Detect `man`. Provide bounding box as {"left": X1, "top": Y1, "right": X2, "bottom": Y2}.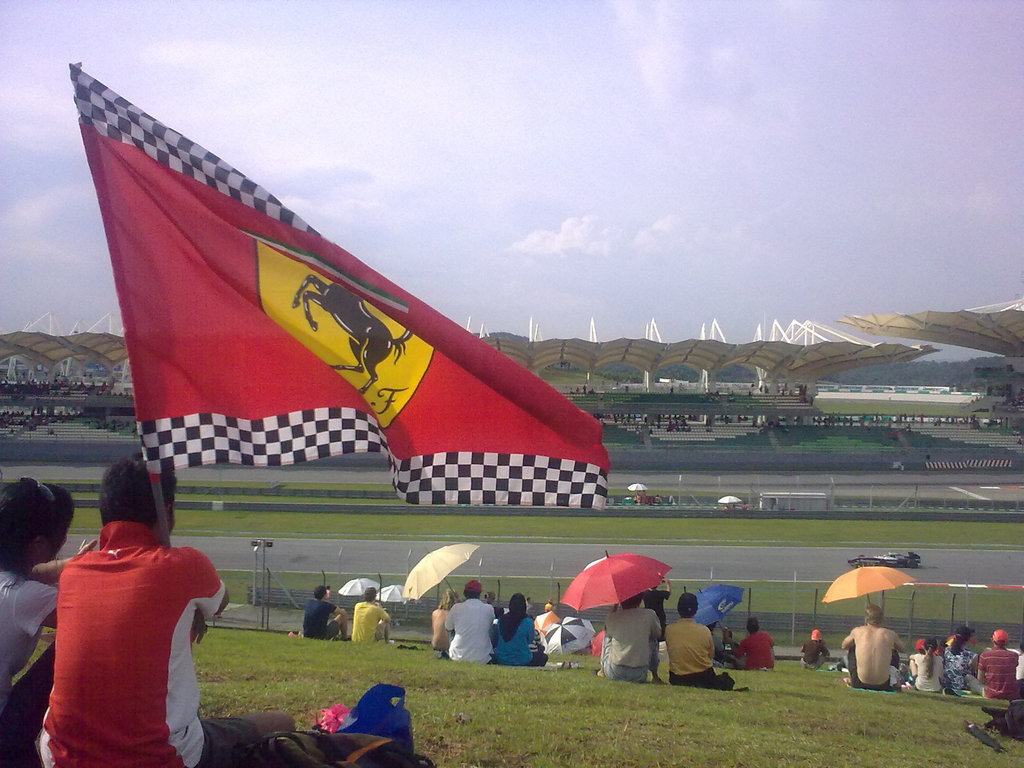
{"left": 662, "top": 594, "right": 746, "bottom": 688}.
